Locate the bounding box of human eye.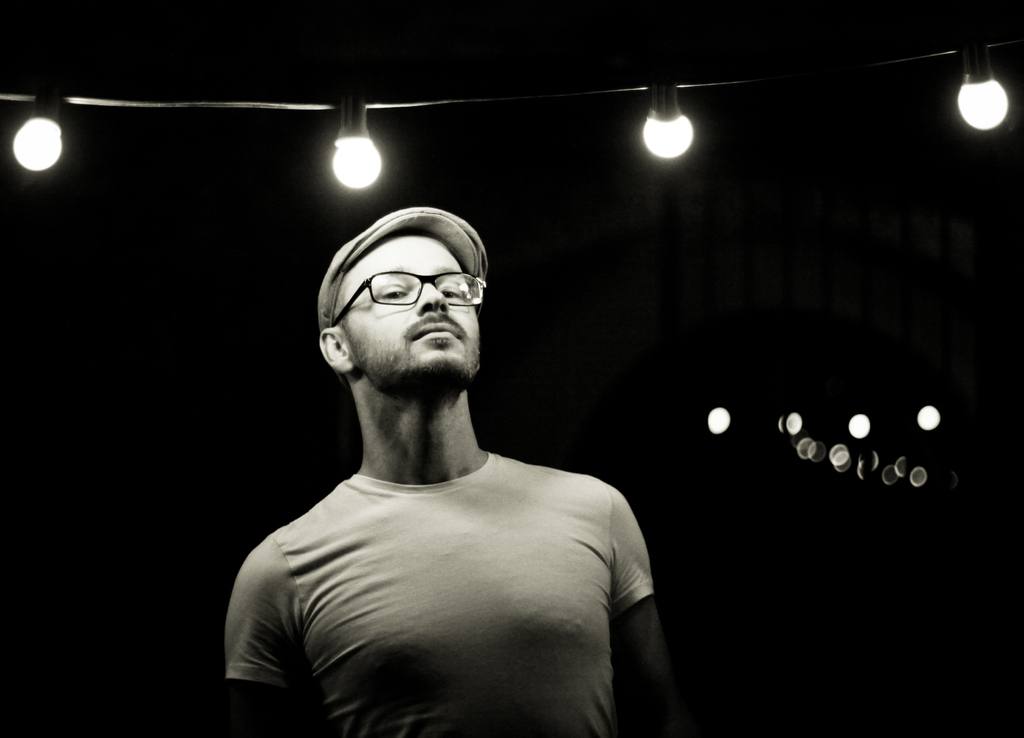
Bounding box: bbox=[431, 278, 467, 305].
